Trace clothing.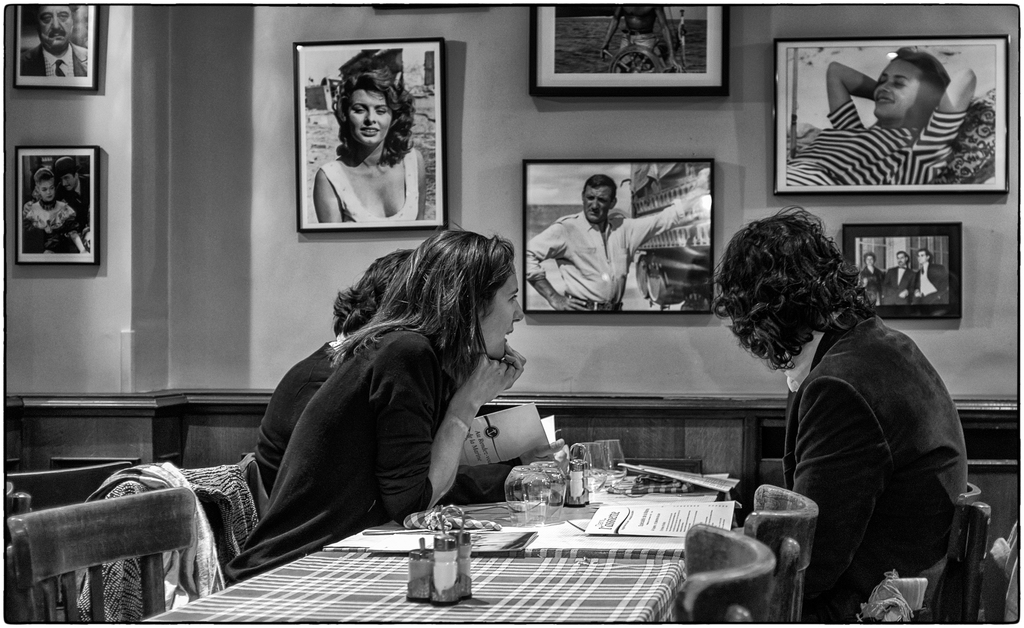
Traced to <region>887, 265, 920, 303</region>.
